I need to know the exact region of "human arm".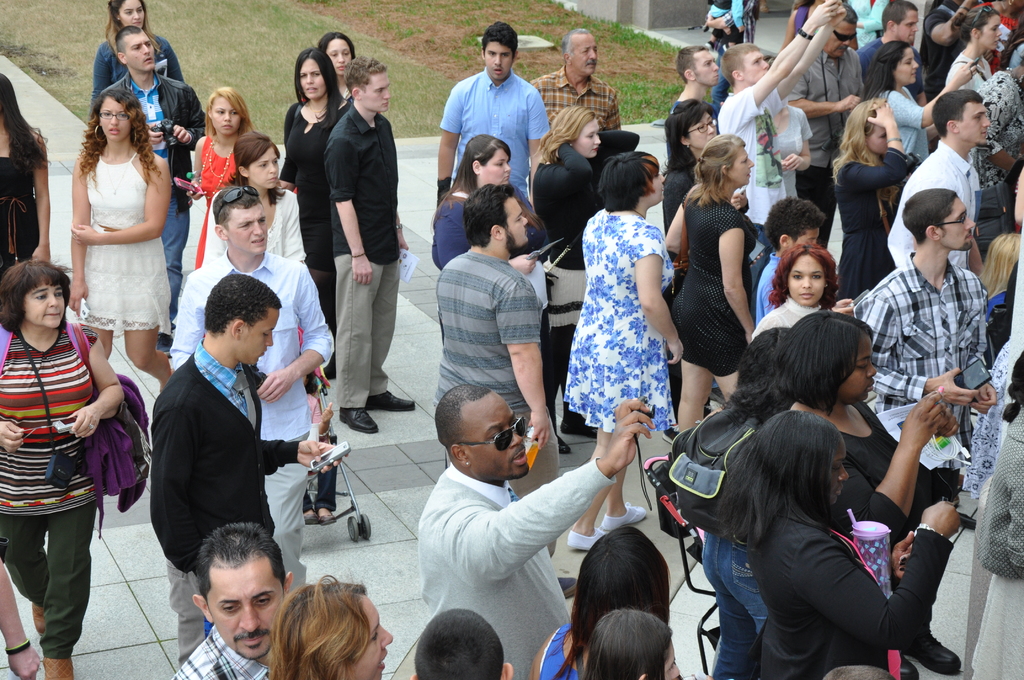
Region: (x1=0, y1=550, x2=47, y2=679).
